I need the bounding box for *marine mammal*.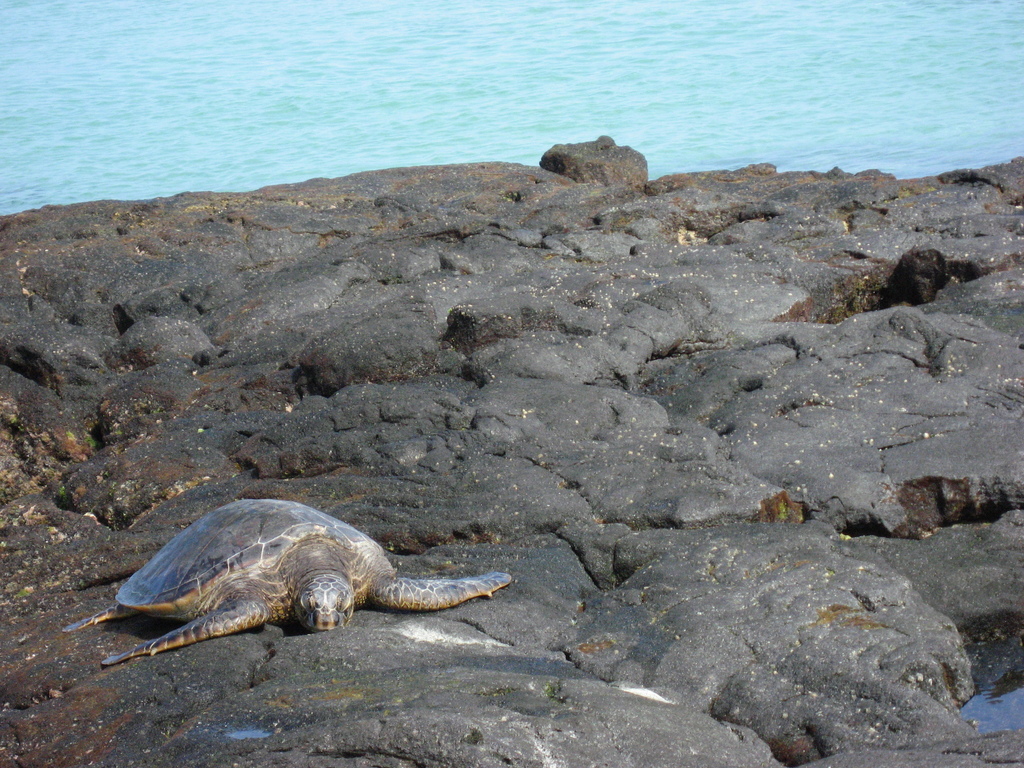
Here it is: <region>71, 473, 485, 679</region>.
